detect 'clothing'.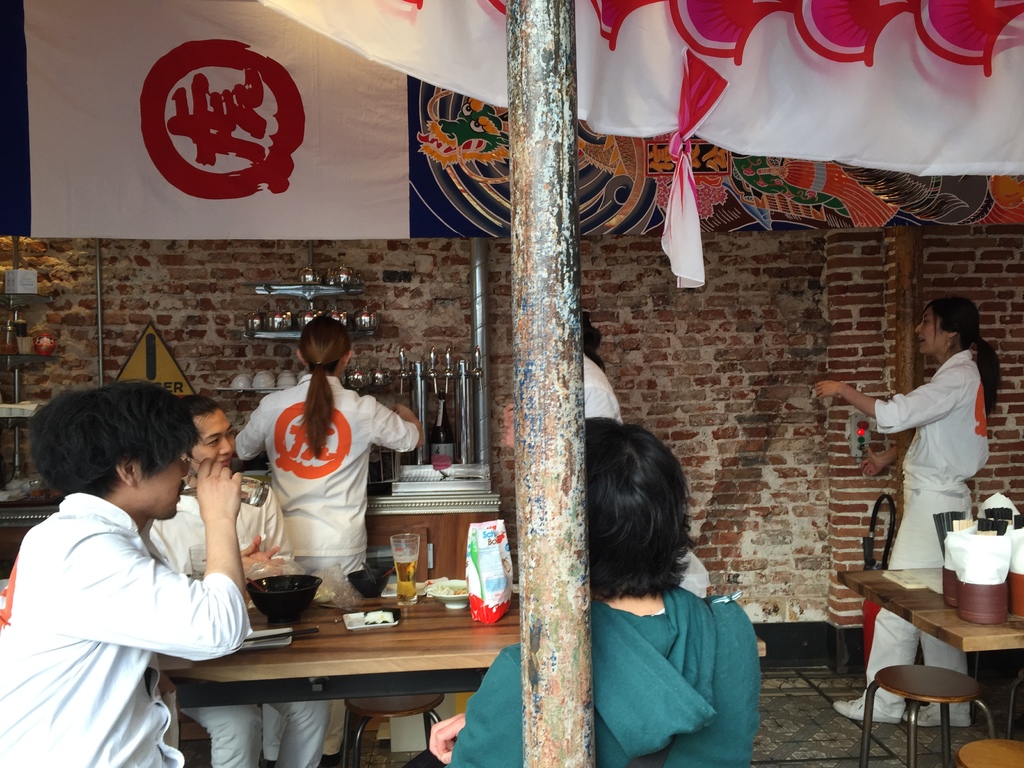
Detected at {"x1": 0, "y1": 492, "x2": 250, "y2": 767}.
